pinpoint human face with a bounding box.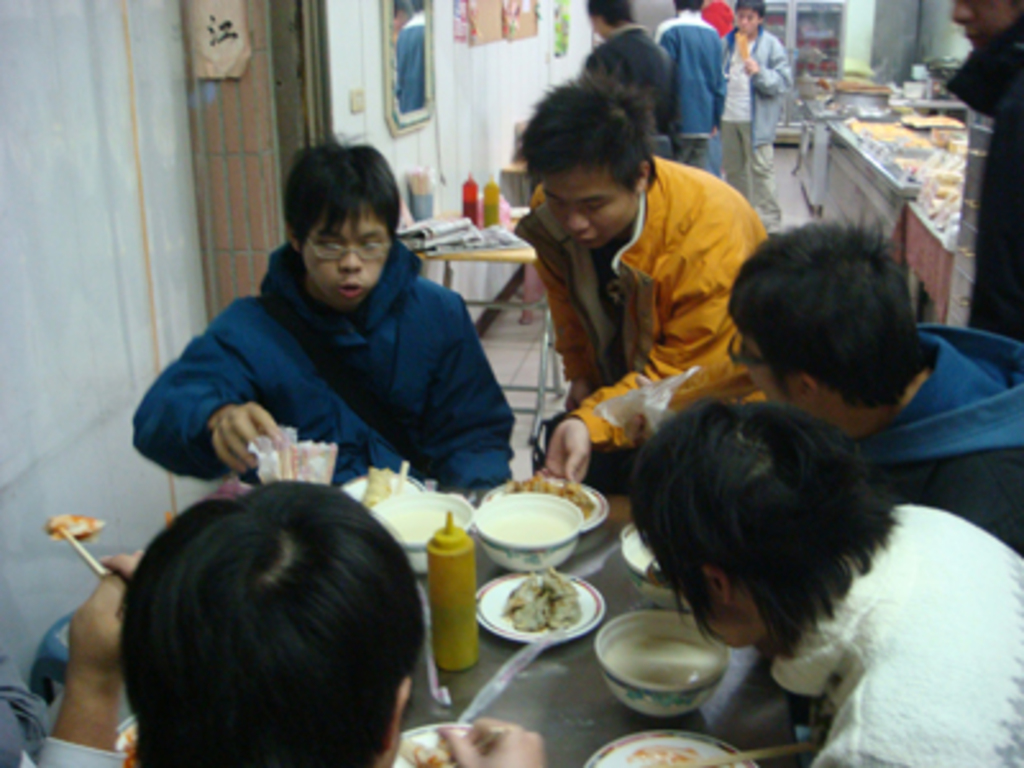
detection(737, 13, 765, 36).
